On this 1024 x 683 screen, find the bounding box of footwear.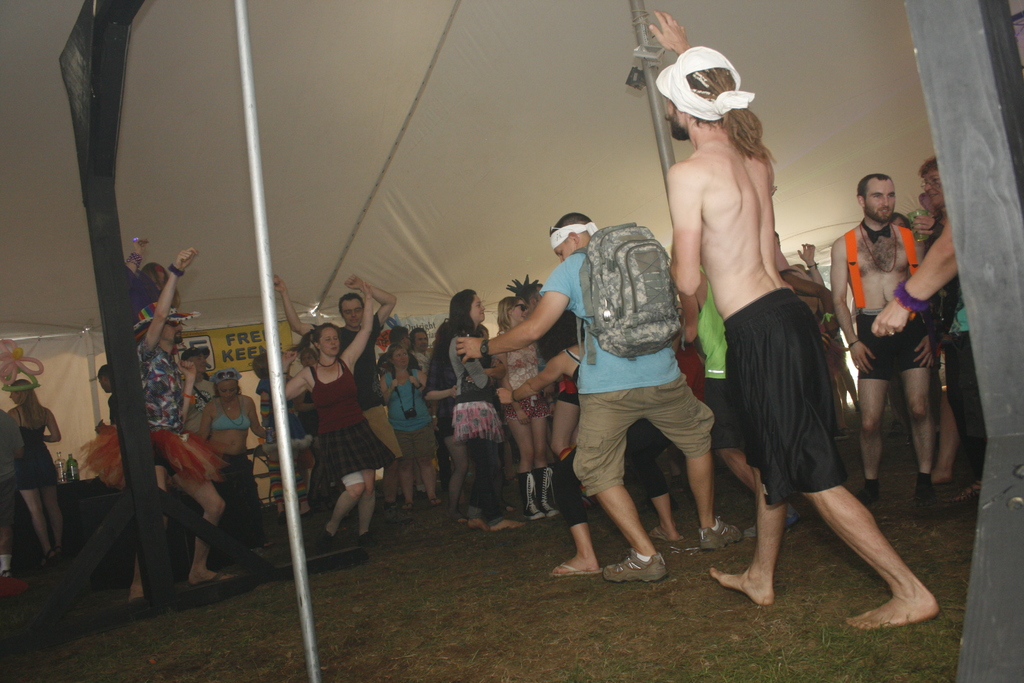
Bounding box: [left=915, top=475, right=934, bottom=510].
